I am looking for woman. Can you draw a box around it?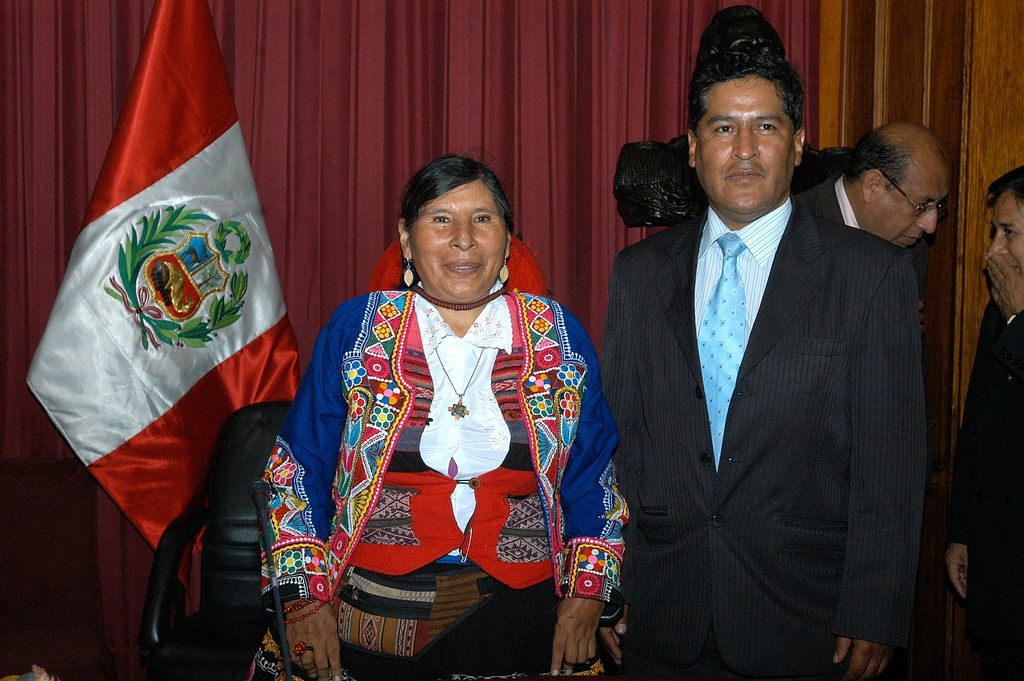
Sure, the bounding box is bbox=(273, 154, 611, 666).
